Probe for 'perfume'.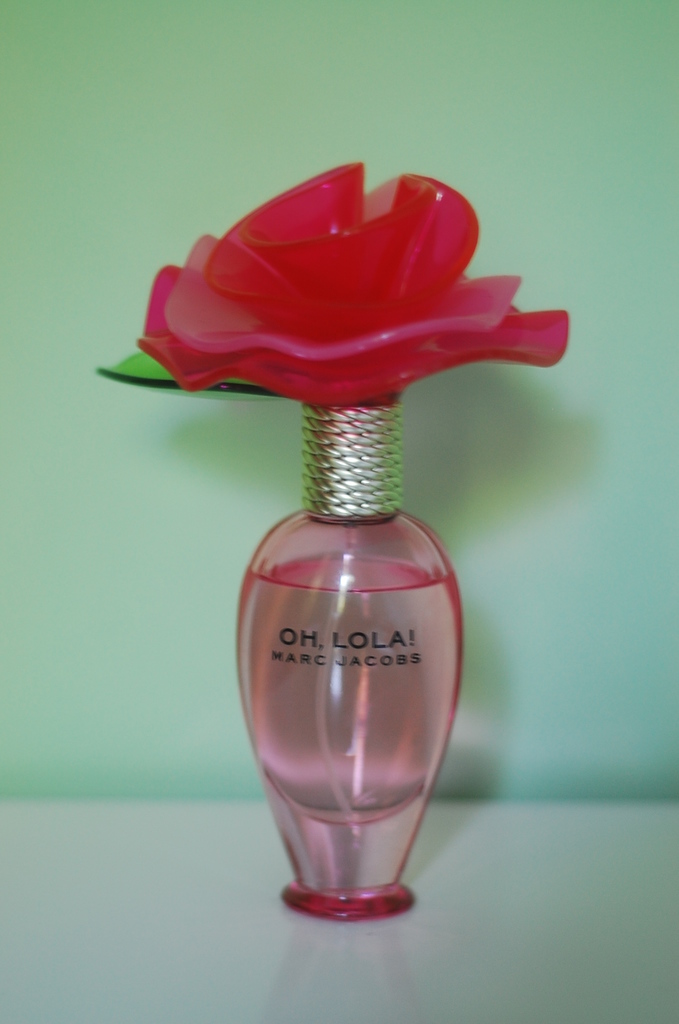
Probe result: left=91, top=162, right=567, bottom=930.
